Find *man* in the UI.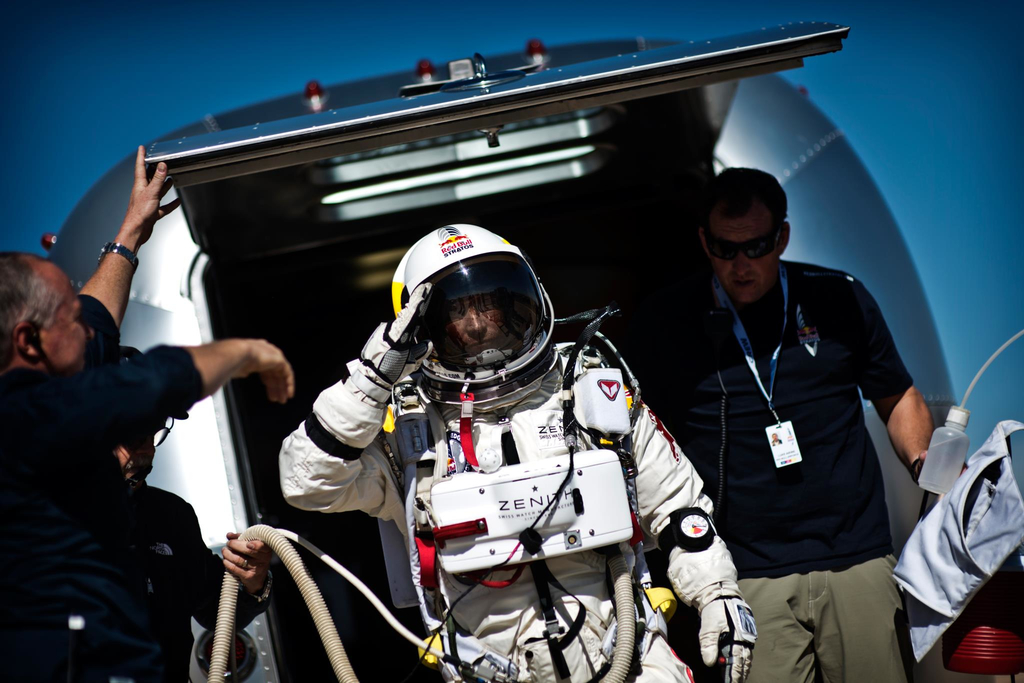
UI element at {"x1": 674, "y1": 161, "x2": 917, "y2": 656}.
